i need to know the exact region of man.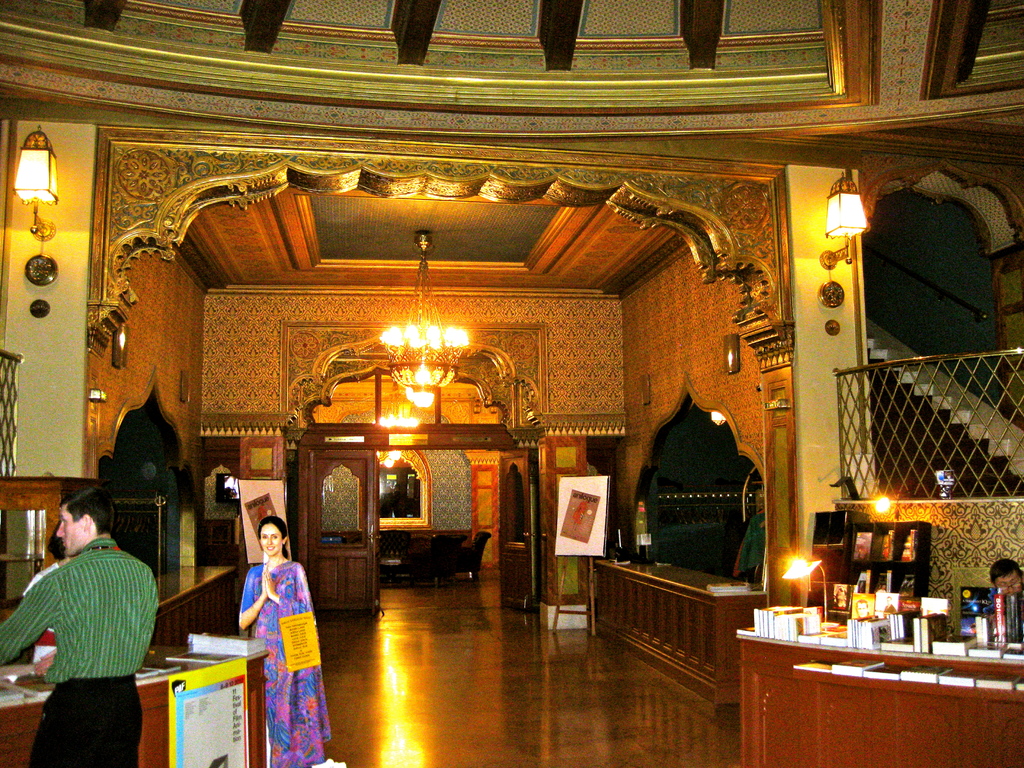
Region: region(0, 485, 162, 767).
